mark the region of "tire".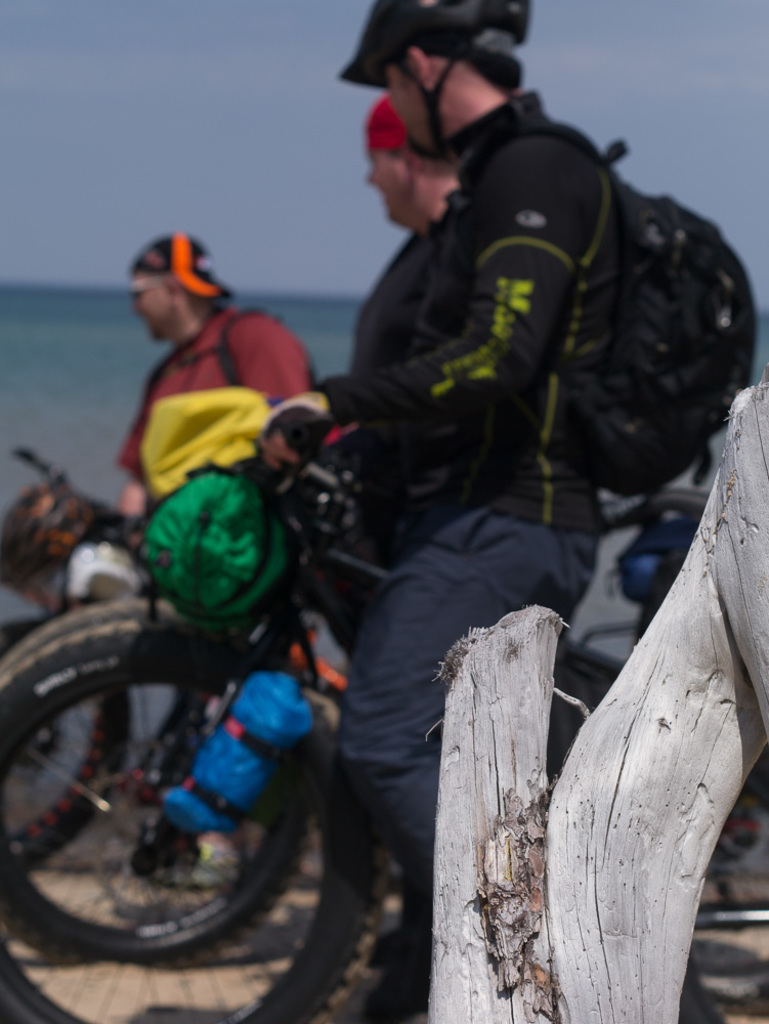
Region: box(0, 569, 132, 871).
